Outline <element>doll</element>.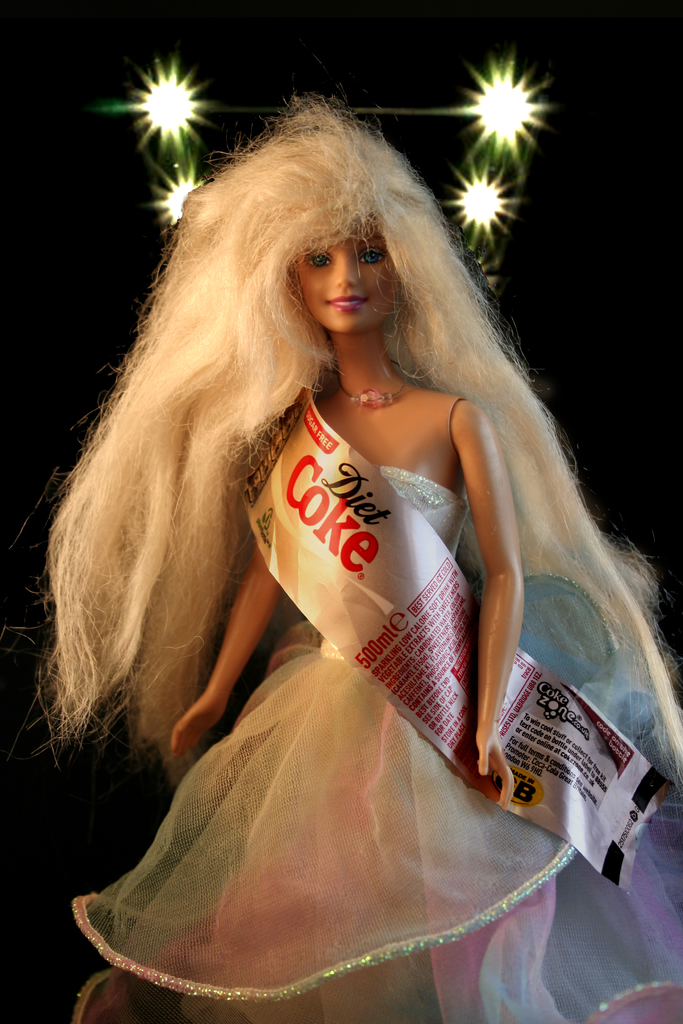
Outline: BBox(35, 88, 621, 988).
